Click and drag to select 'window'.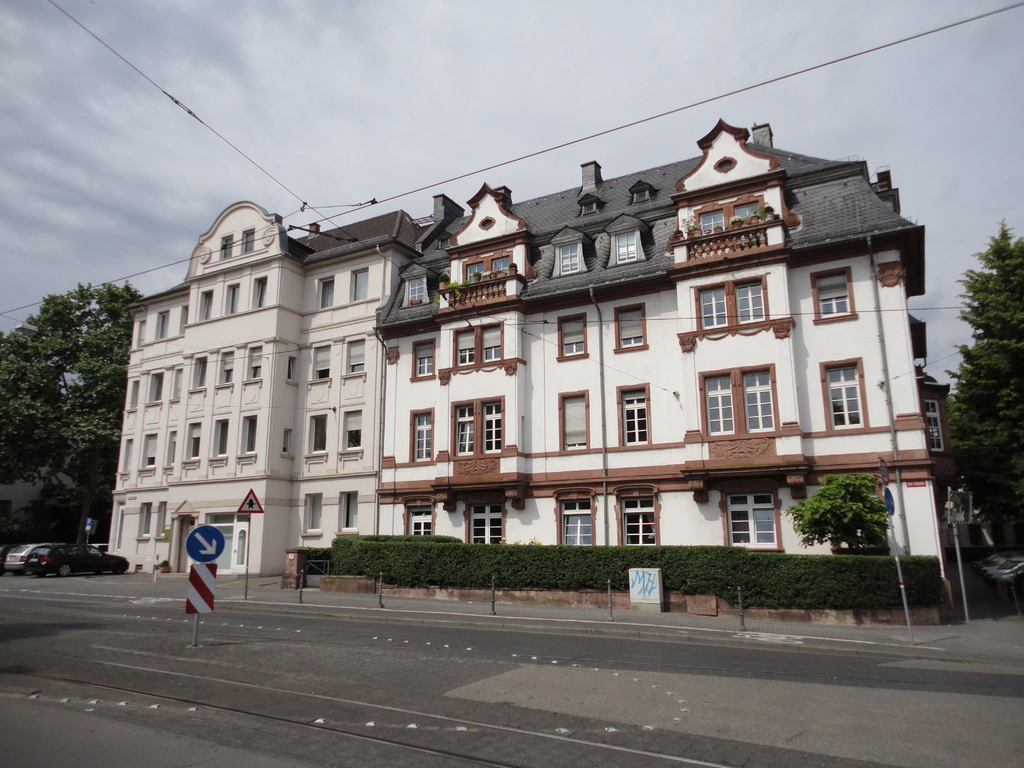
Selection: locate(613, 484, 660, 550).
